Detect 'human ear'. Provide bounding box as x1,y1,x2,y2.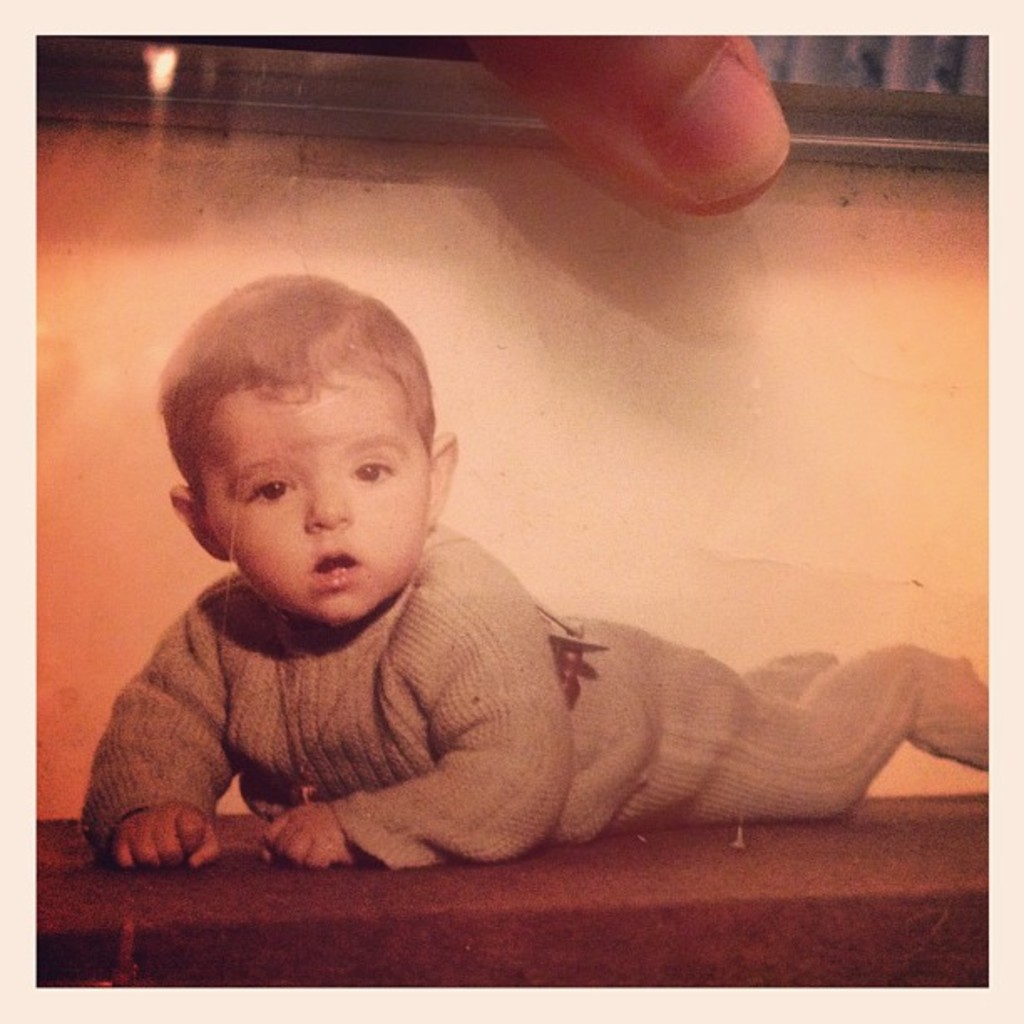
428,428,458,527.
